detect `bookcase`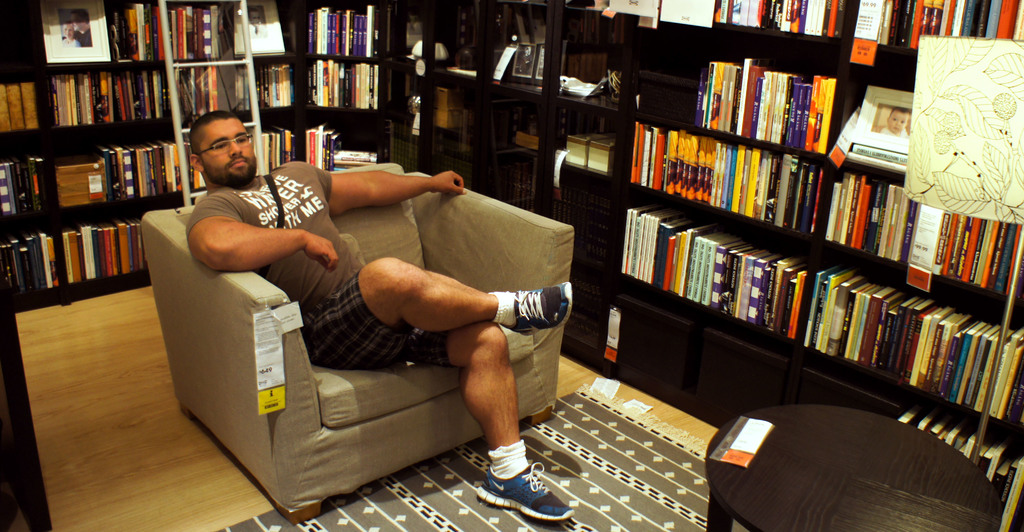
x1=0 y1=0 x2=392 y2=317
